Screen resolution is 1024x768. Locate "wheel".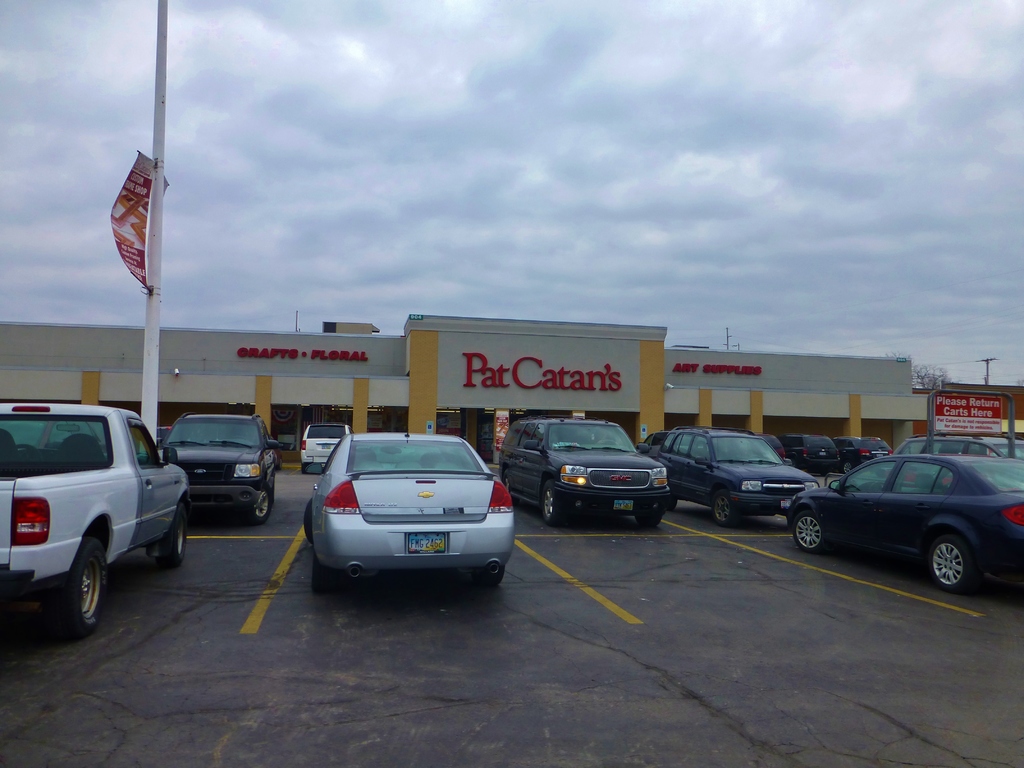
(left=924, top=532, right=973, bottom=591).
